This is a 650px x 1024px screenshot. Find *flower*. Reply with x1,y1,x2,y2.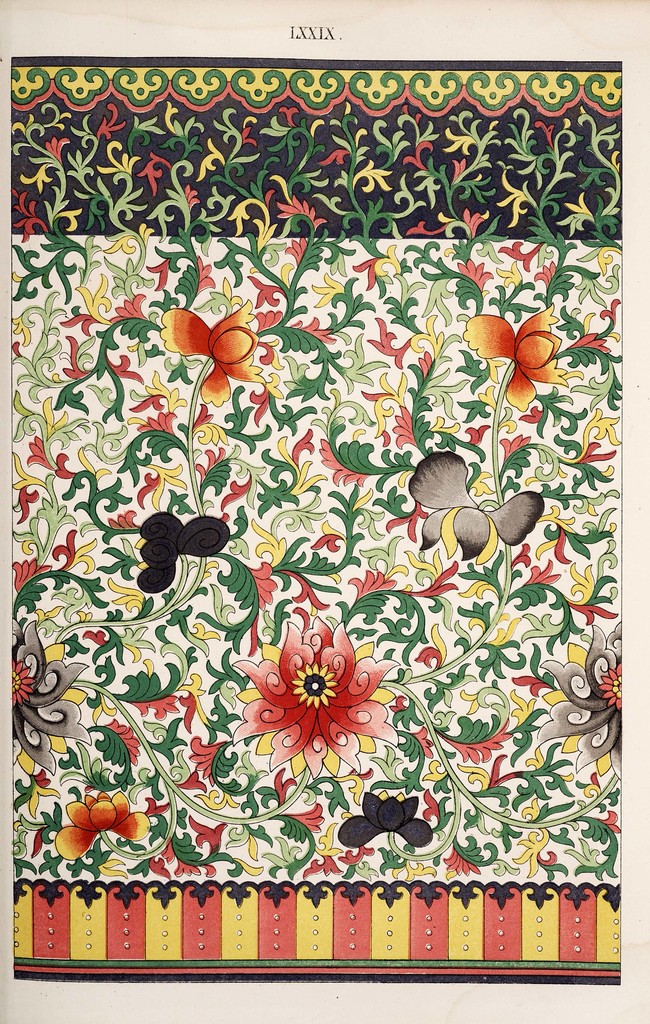
51,788,154,860.
